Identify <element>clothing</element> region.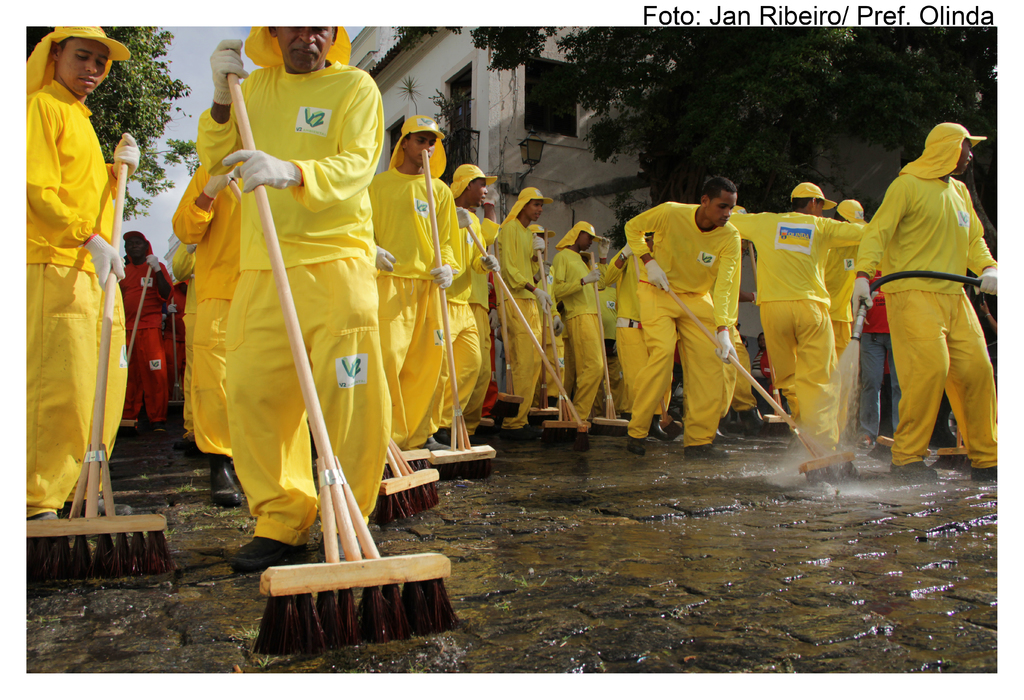
Region: 552,248,607,422.
